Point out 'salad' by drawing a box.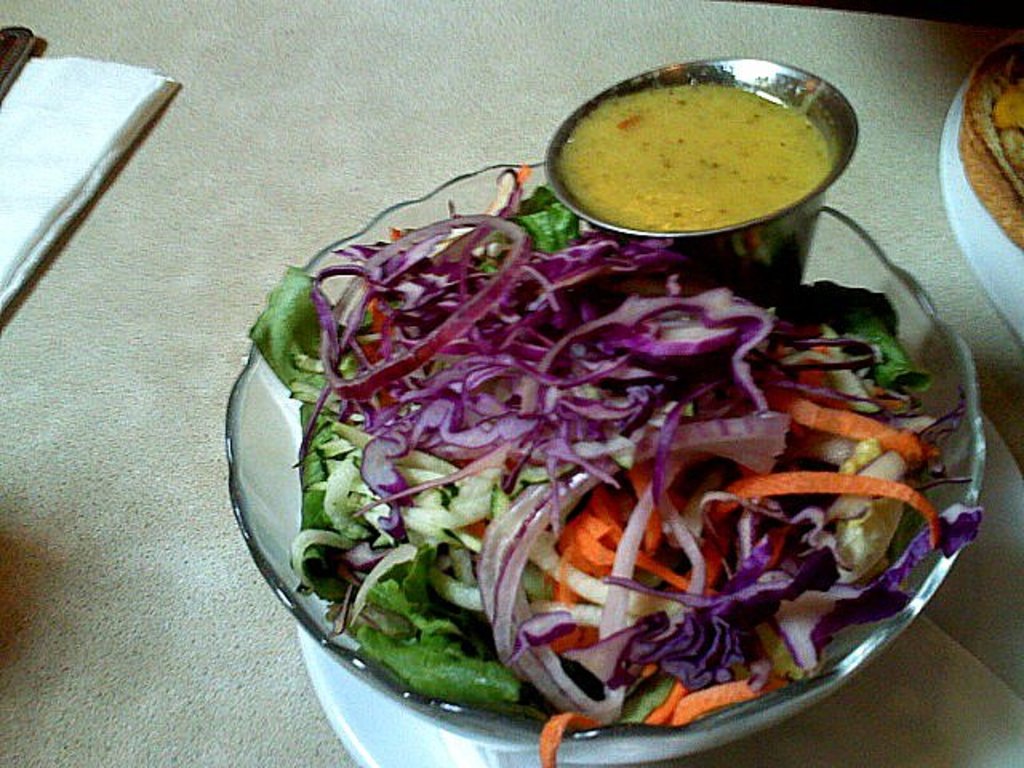
<region>238, 160, 995, 766</region>.
